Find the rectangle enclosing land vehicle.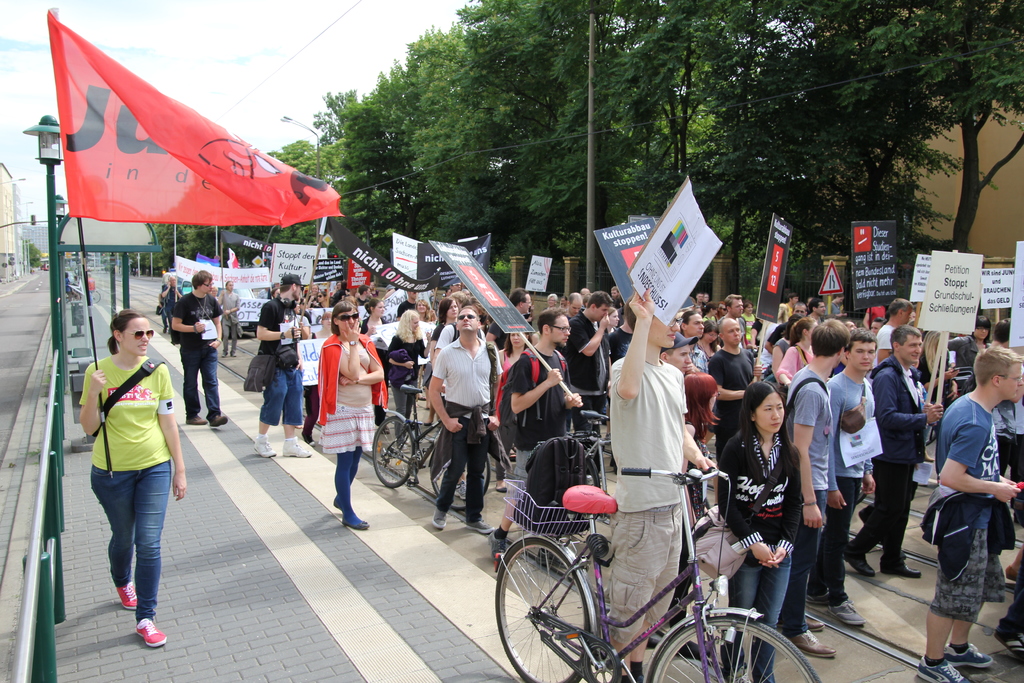
(372,379,492,518).
